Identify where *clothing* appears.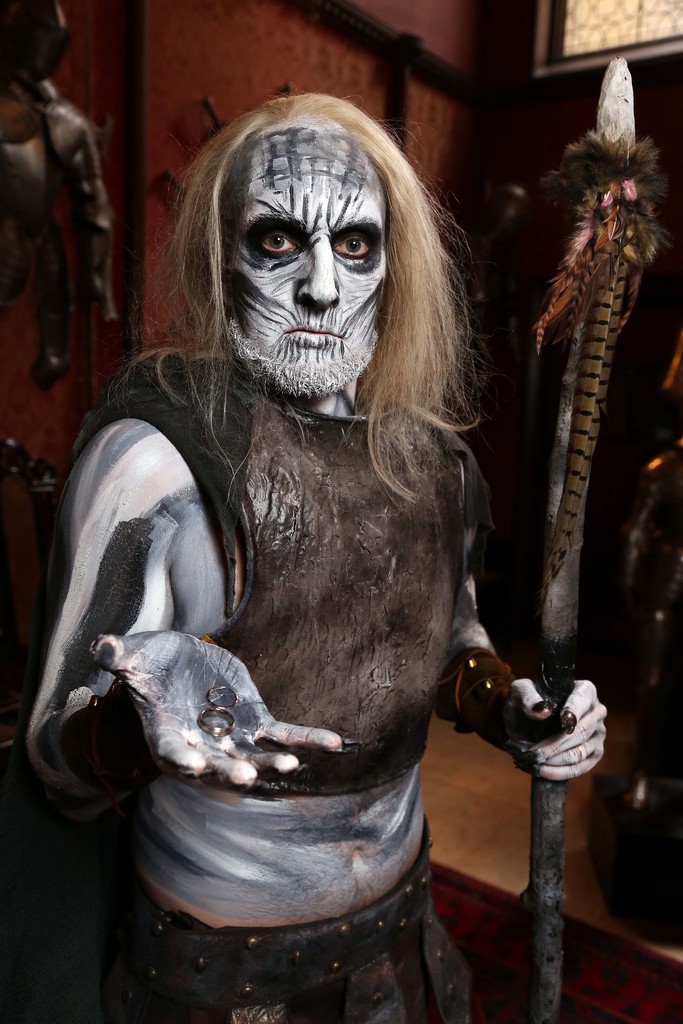
Appears at bbox=(37, 888, 485, 1020).
